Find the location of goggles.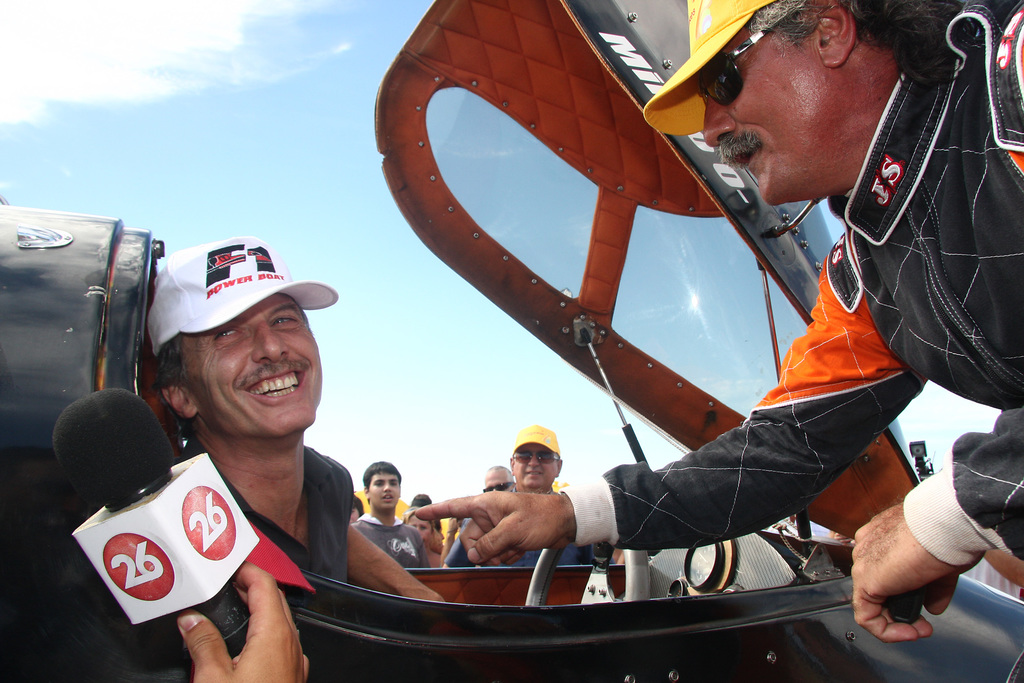
Location: select_region(506, 450, 557, 468).
